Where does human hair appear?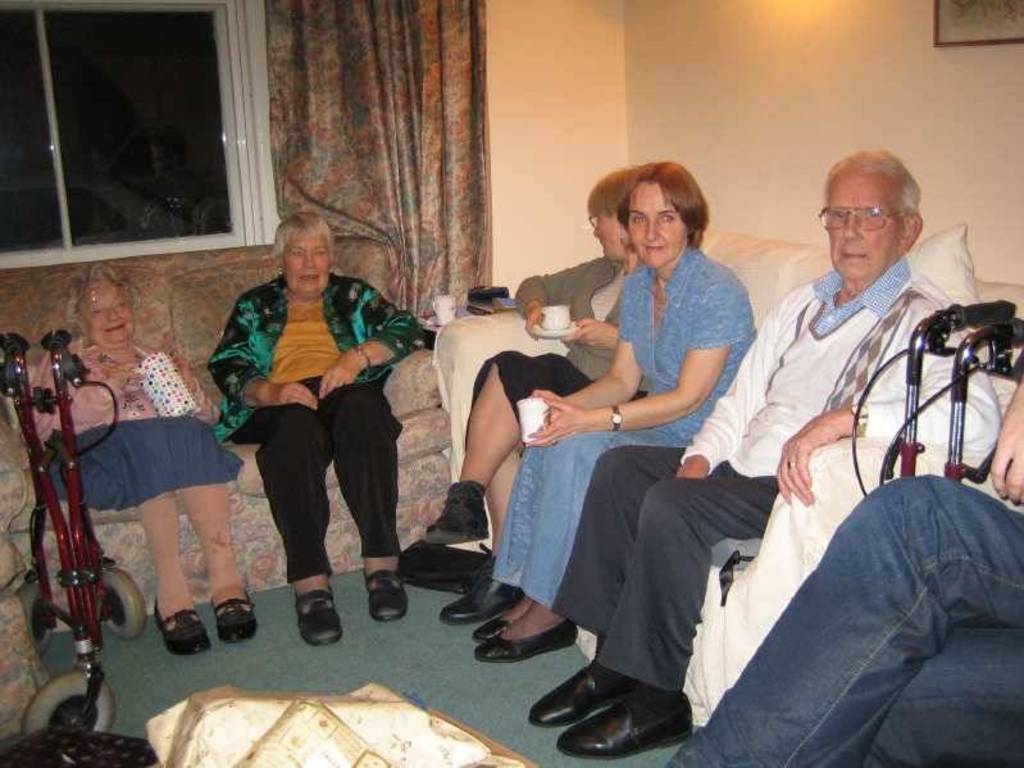
Appears at [x1=587, y1=164, x2=645, y2=235].
